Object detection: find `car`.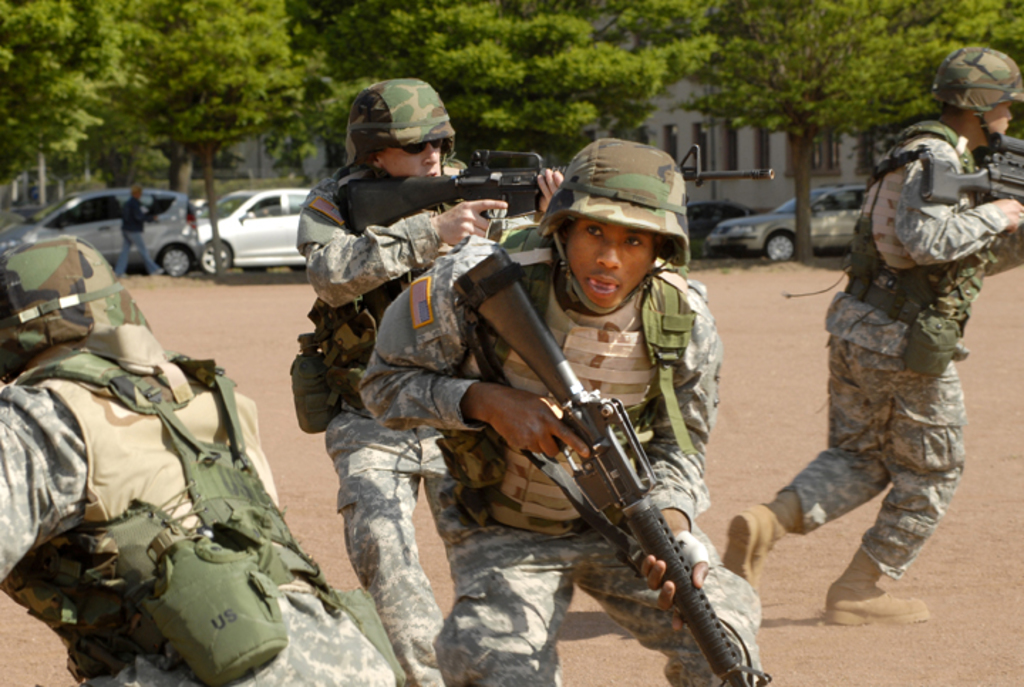
{"x1": 708, "y1": 178, "x2": 872, "y2": 256}.
